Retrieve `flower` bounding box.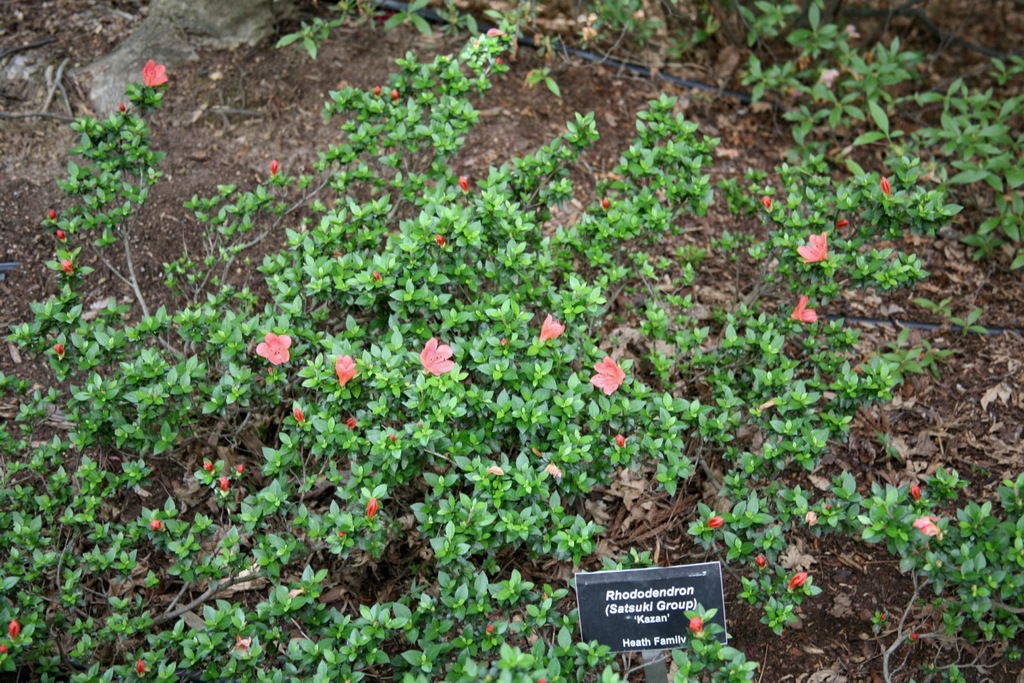
Bounding box: locate(253, 333, 292, 369).
